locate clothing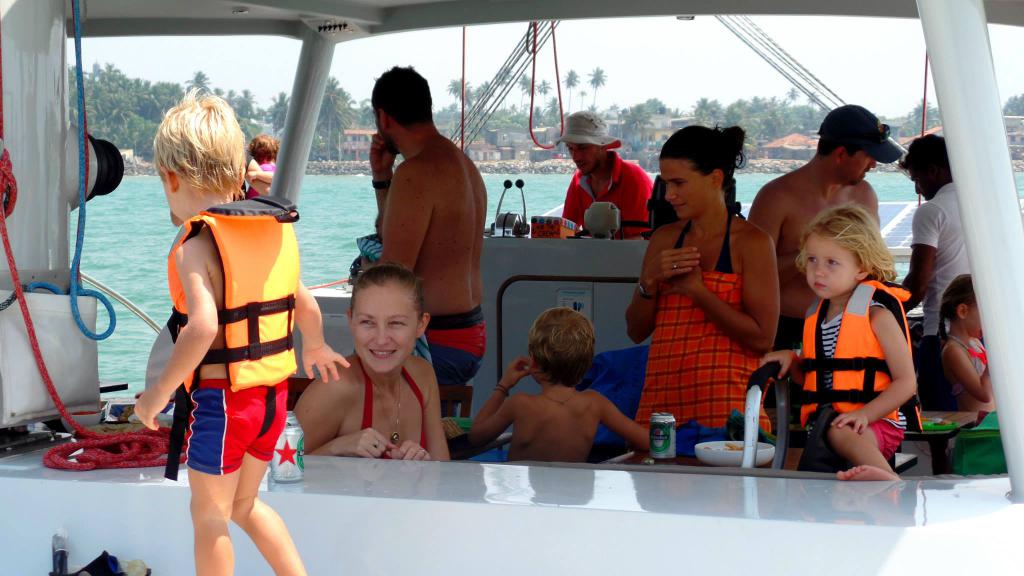
select_region(172, 374, 285, 476)
